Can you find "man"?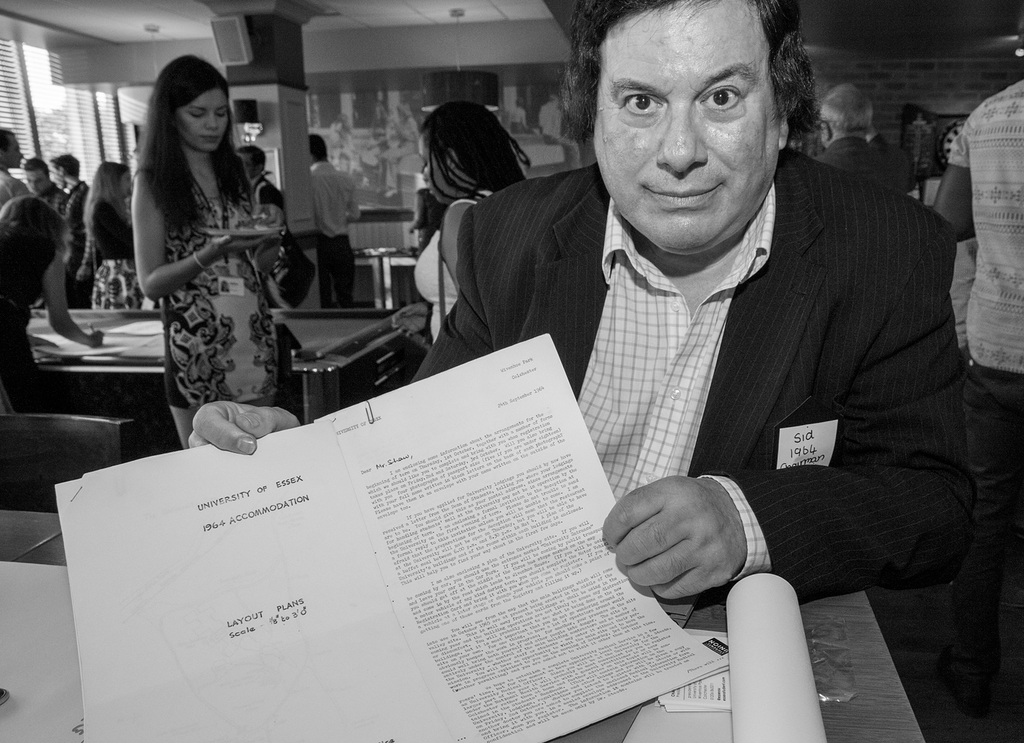
Yes, bounding box: [0, 123, 29, 213].
